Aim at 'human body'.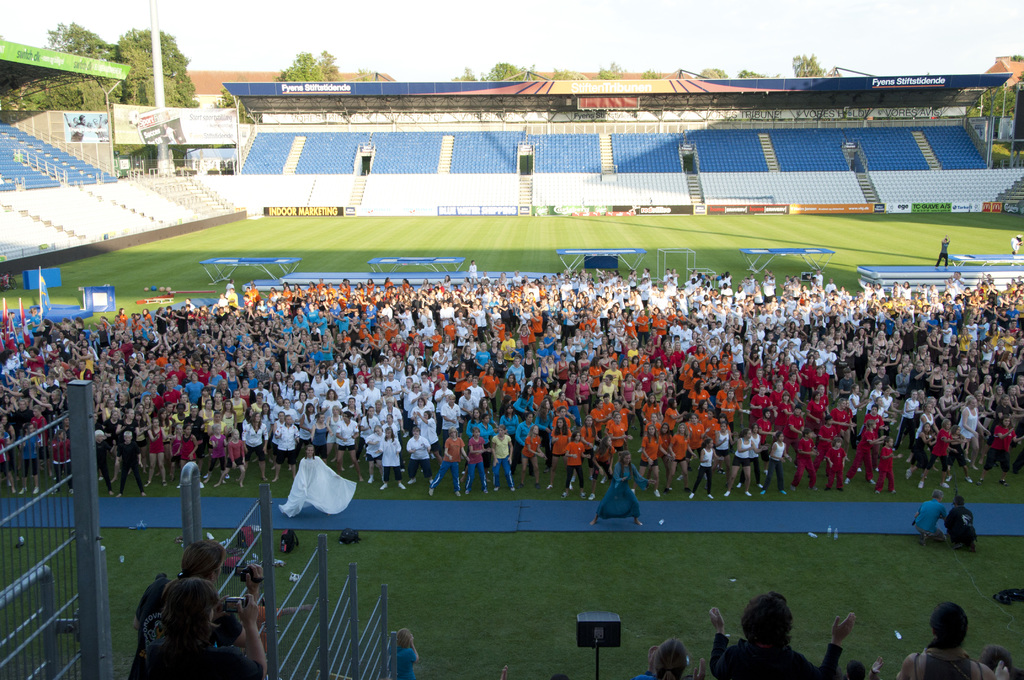
Aimed at 966 315 979 341.
